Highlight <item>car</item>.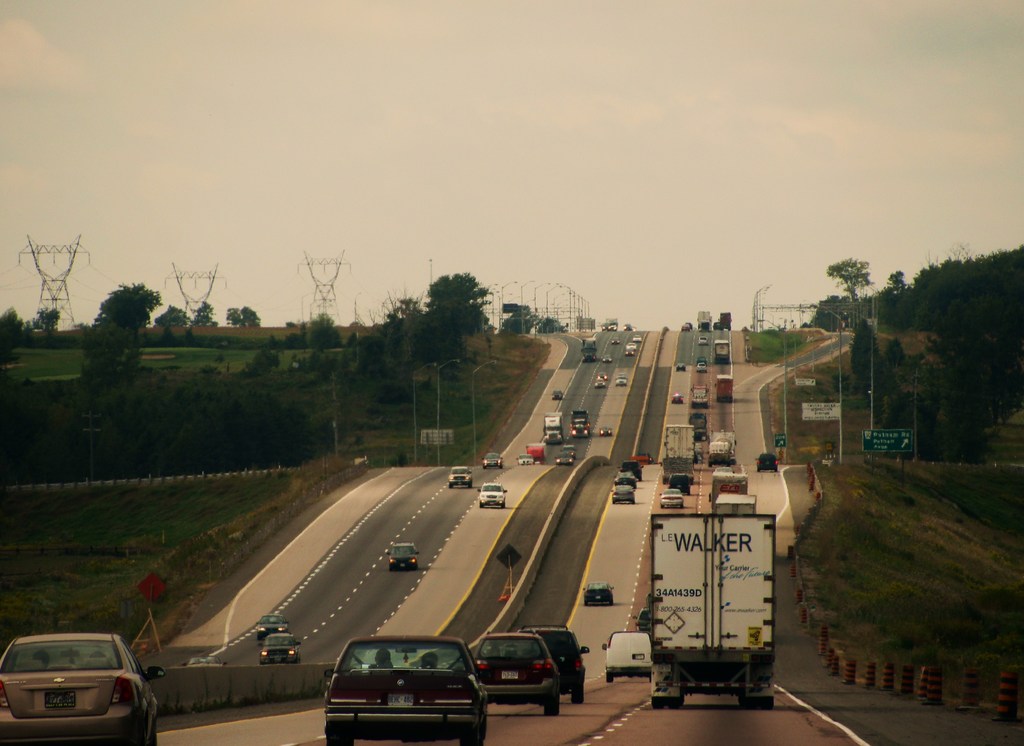
Highlighted region: bbox=(676, 362, 687, 371).
